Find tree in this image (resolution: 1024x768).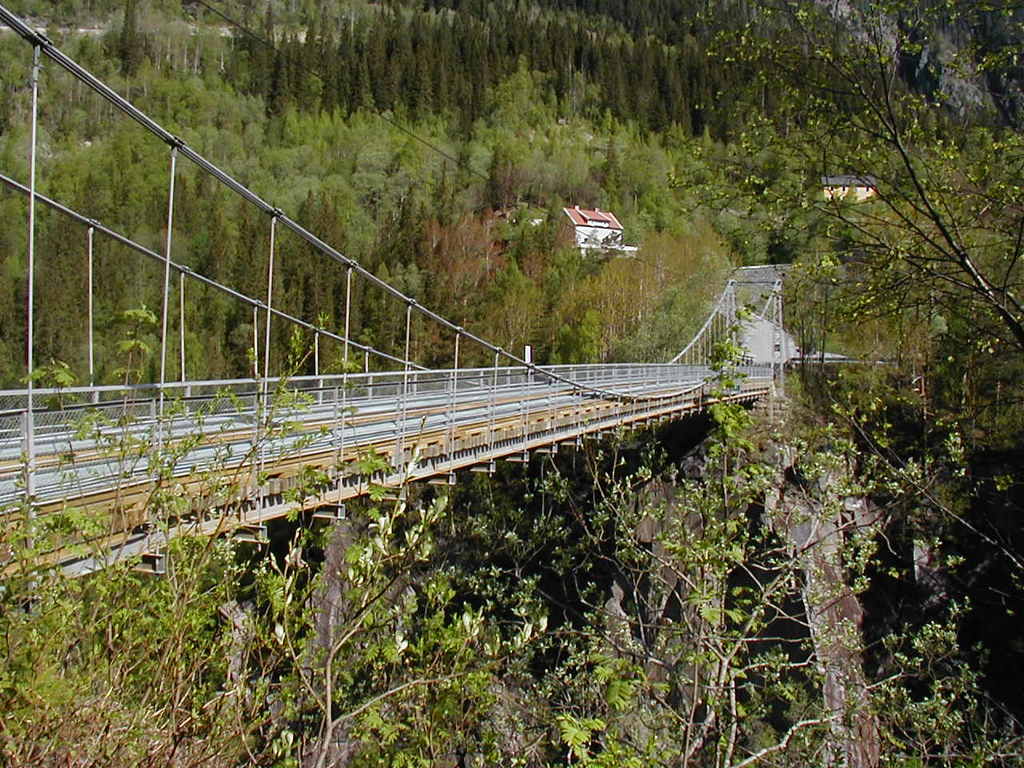
box(566, 34, 598, 95).
